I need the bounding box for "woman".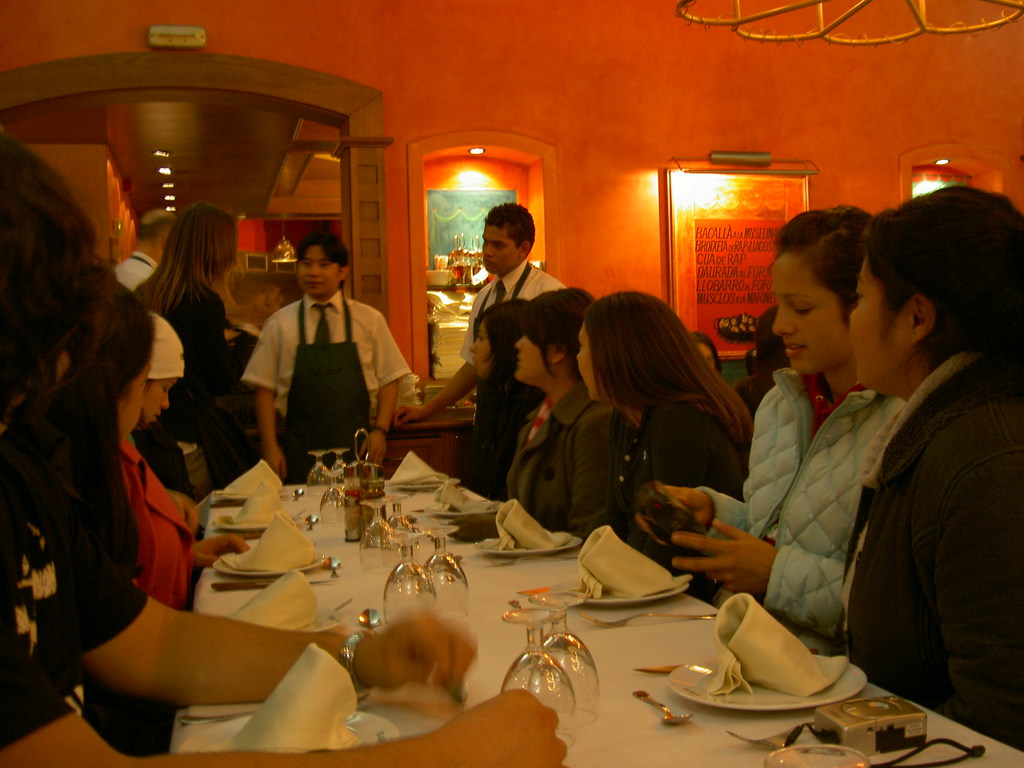
Here it is: <bbox>630, 195, 915, 668</bbox>.
